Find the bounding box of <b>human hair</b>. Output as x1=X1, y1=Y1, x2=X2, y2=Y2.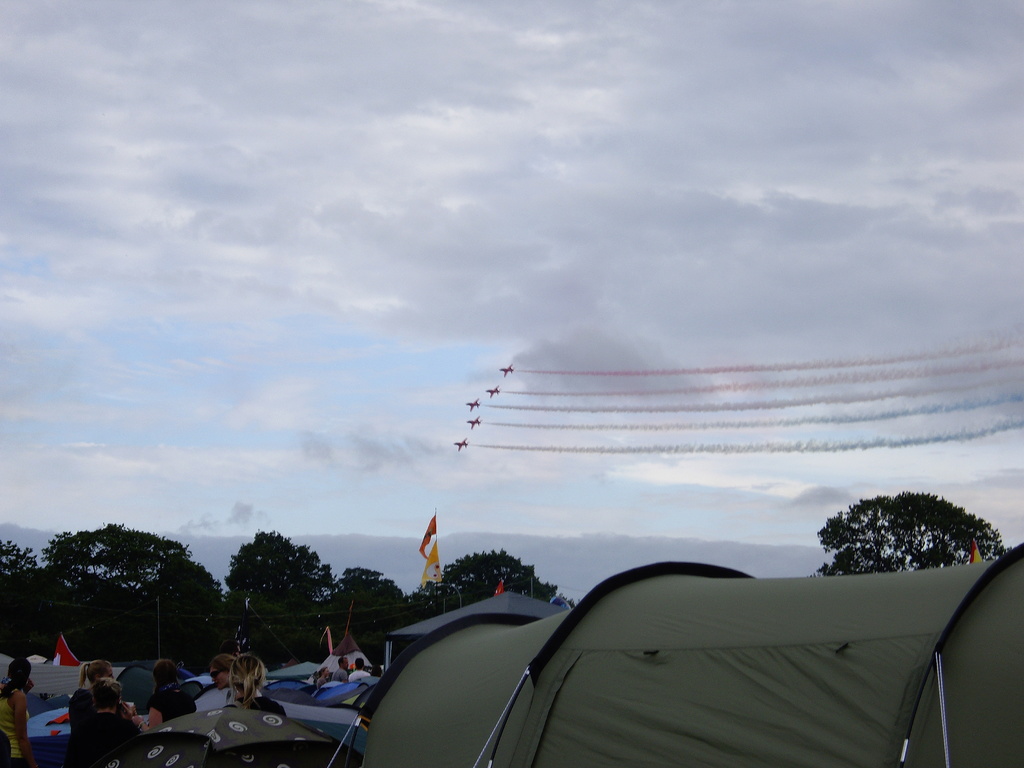
x1=355, y1=659, x2=367, y2=669.
